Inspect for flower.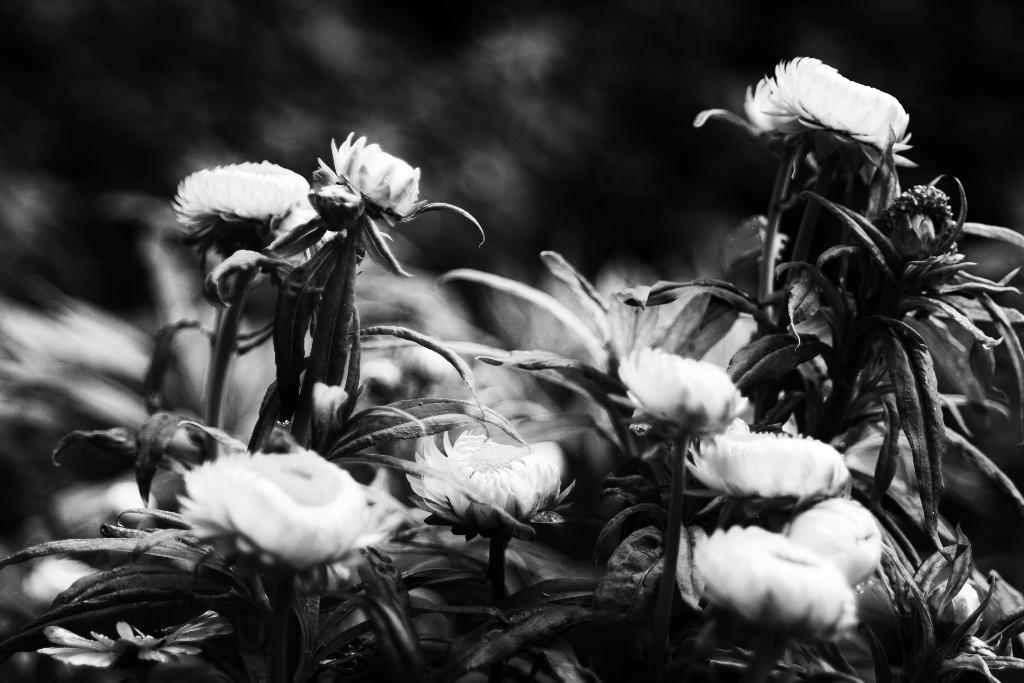
Inspection: l=620, t=344, r=744, b=437.
